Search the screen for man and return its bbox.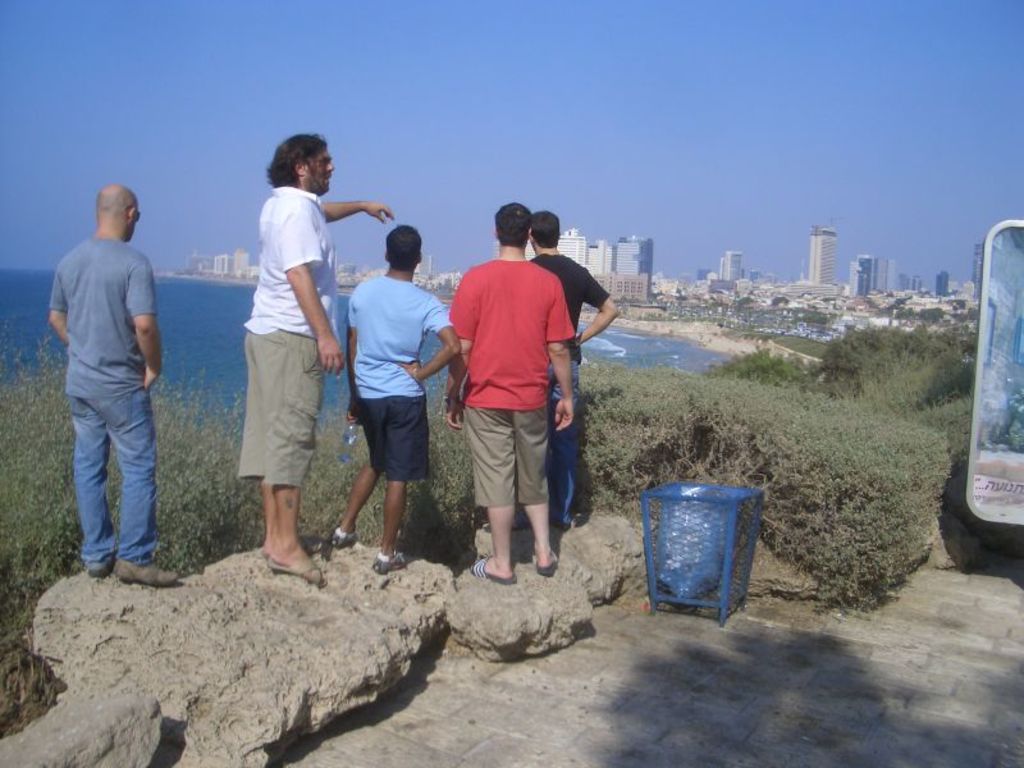
Found: (x1=325, y1=221, x2=458, y2=573).
